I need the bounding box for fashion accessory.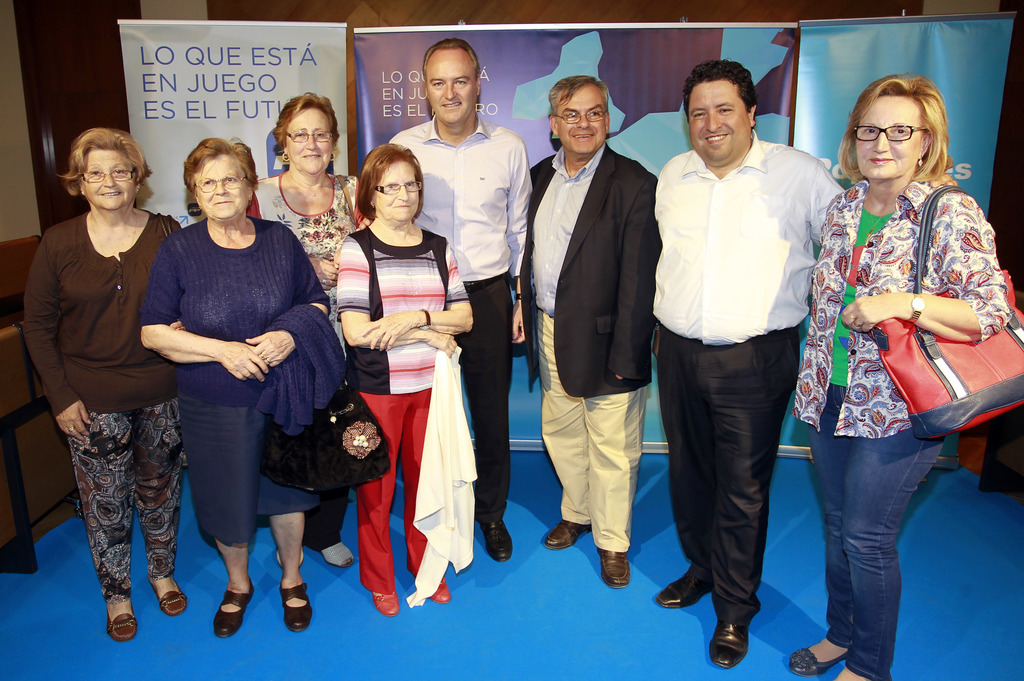
Here it is: x1=479, y1=518, x2=514, y2=563.
